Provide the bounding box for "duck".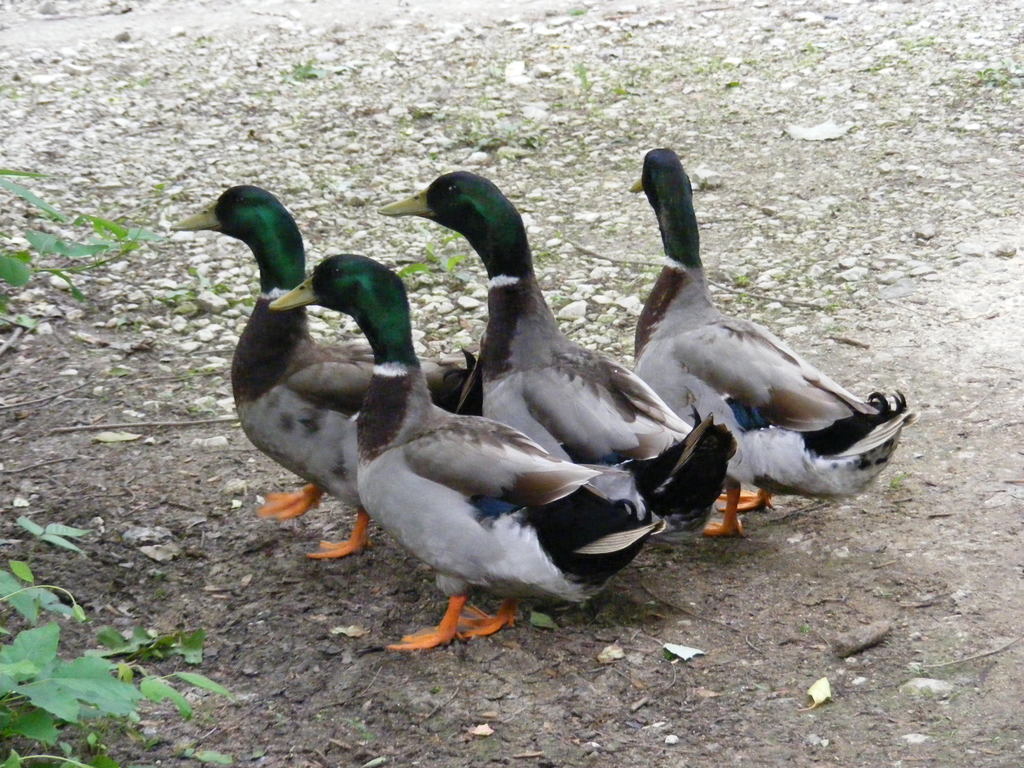
[x1=163, y1=184, x2=497, y2=567].
